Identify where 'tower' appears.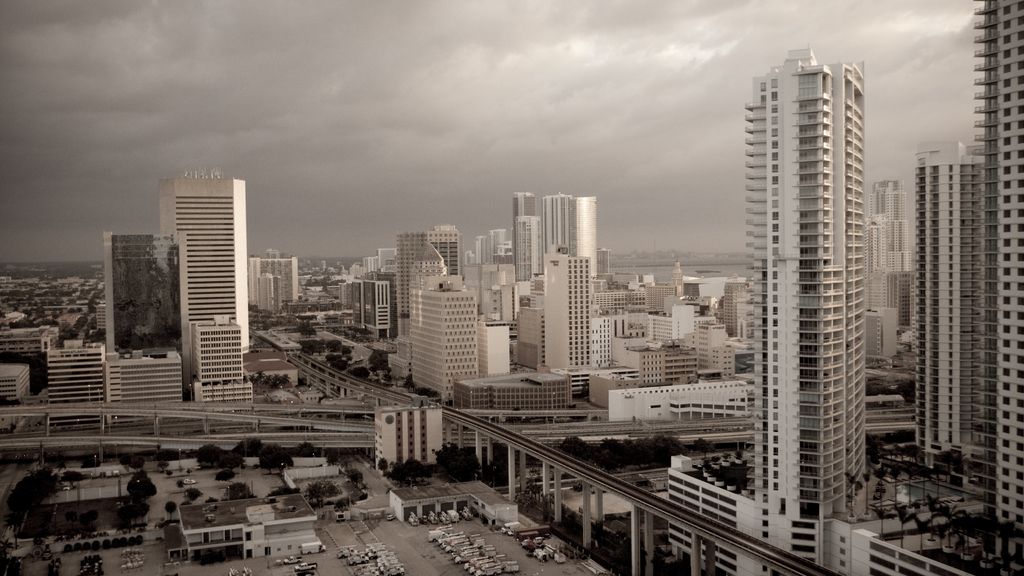
Appears at BBox(154, 159, 257, 390).
